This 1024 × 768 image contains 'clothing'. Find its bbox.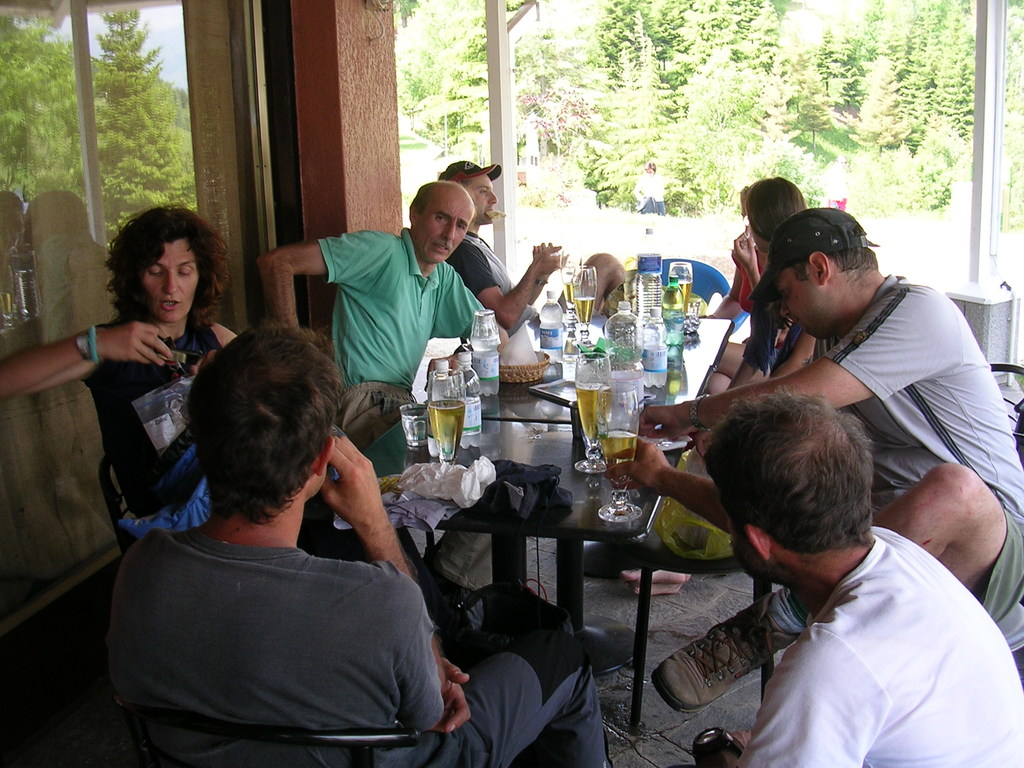
detection(703, 506, 1005, 756).
